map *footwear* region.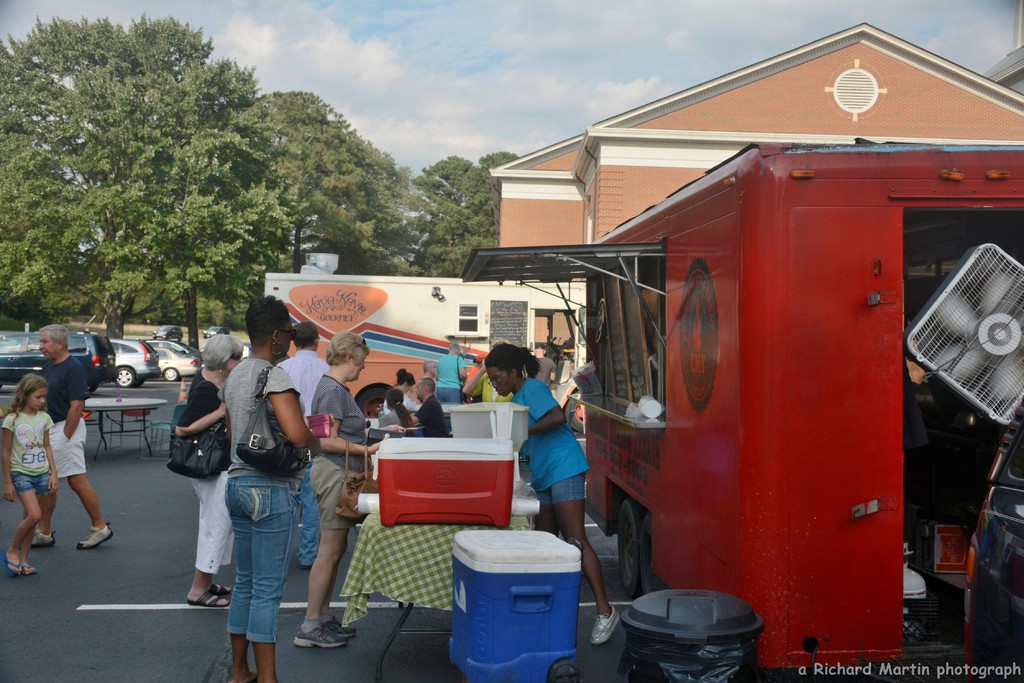
Mapped to pyautogui.locateOnScreen(188, 587, 226, 607).
